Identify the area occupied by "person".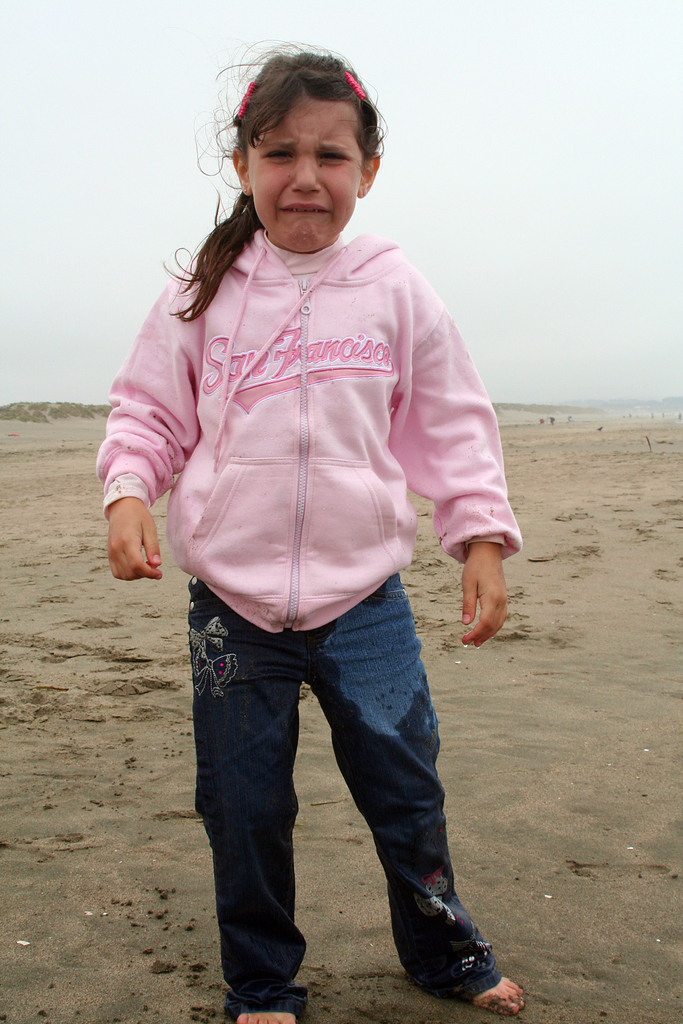
Area: 84:44:531:1023.
